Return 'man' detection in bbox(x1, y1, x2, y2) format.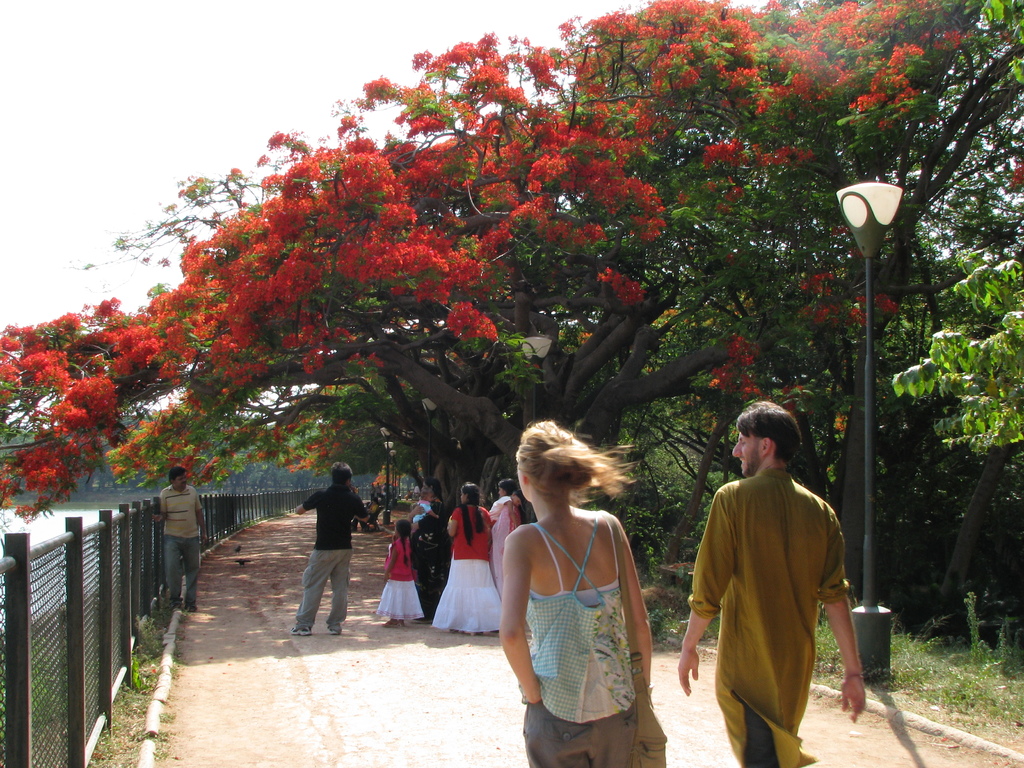
bbox(675, 392, 880, 765).
